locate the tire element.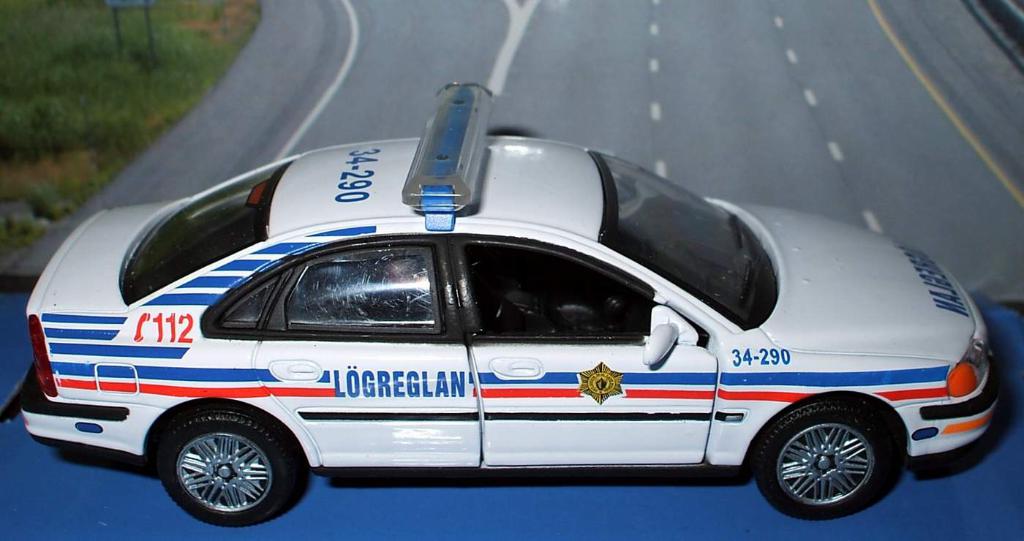
Element bbox: crop(764, 398, 903, 512).
